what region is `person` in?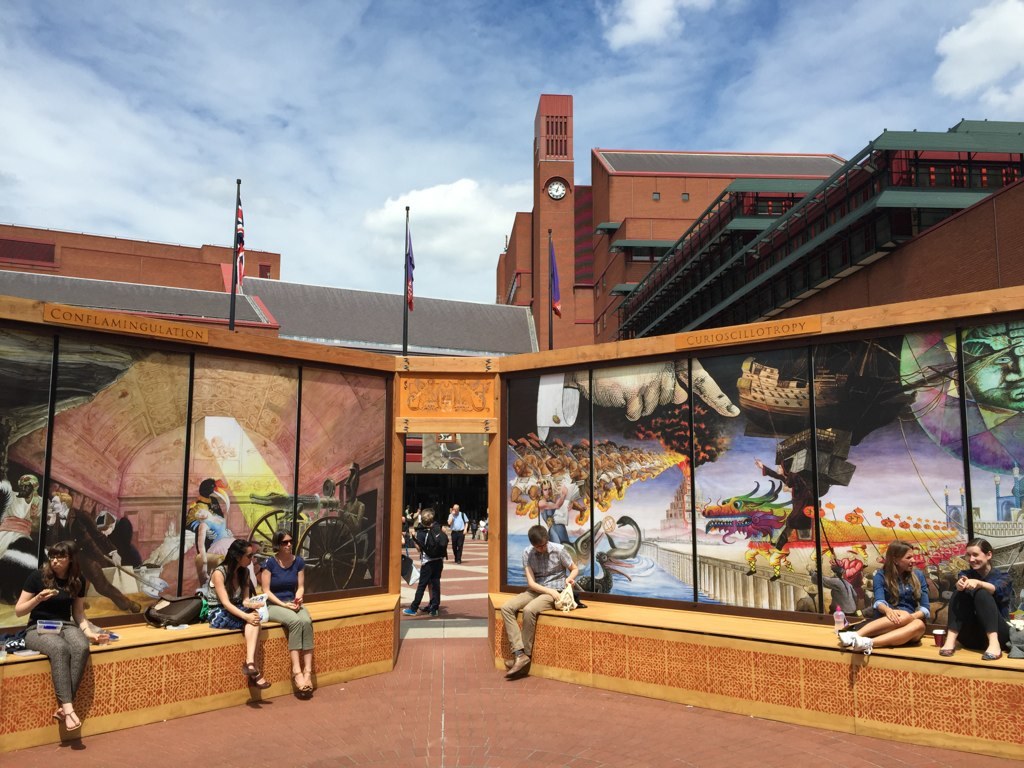
{"left": 494, "top": 522, "right": 578, "bottom": 680}.
